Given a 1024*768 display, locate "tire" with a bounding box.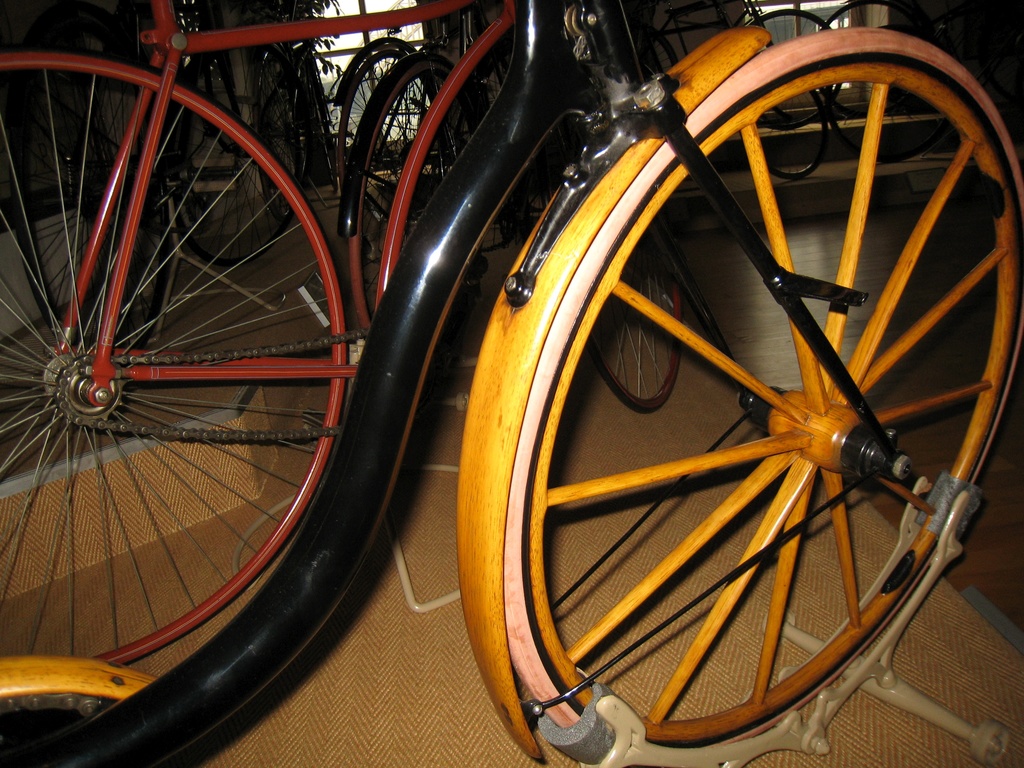
Located: rect(0, 49, 346, 659).
